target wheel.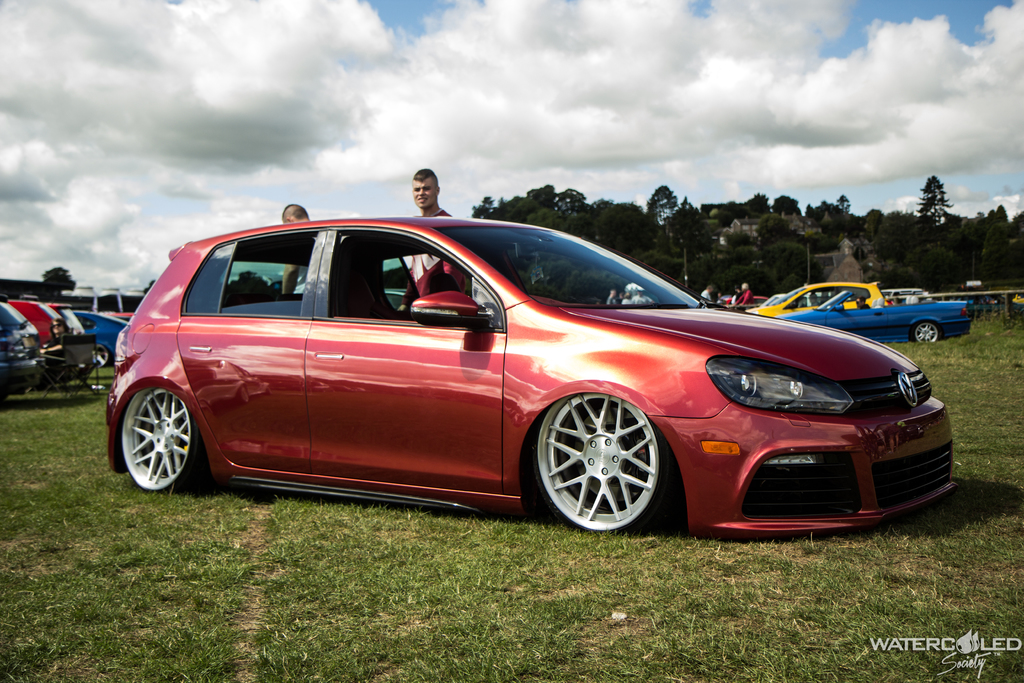
Target region: detection(913, 323, 940, 344).
